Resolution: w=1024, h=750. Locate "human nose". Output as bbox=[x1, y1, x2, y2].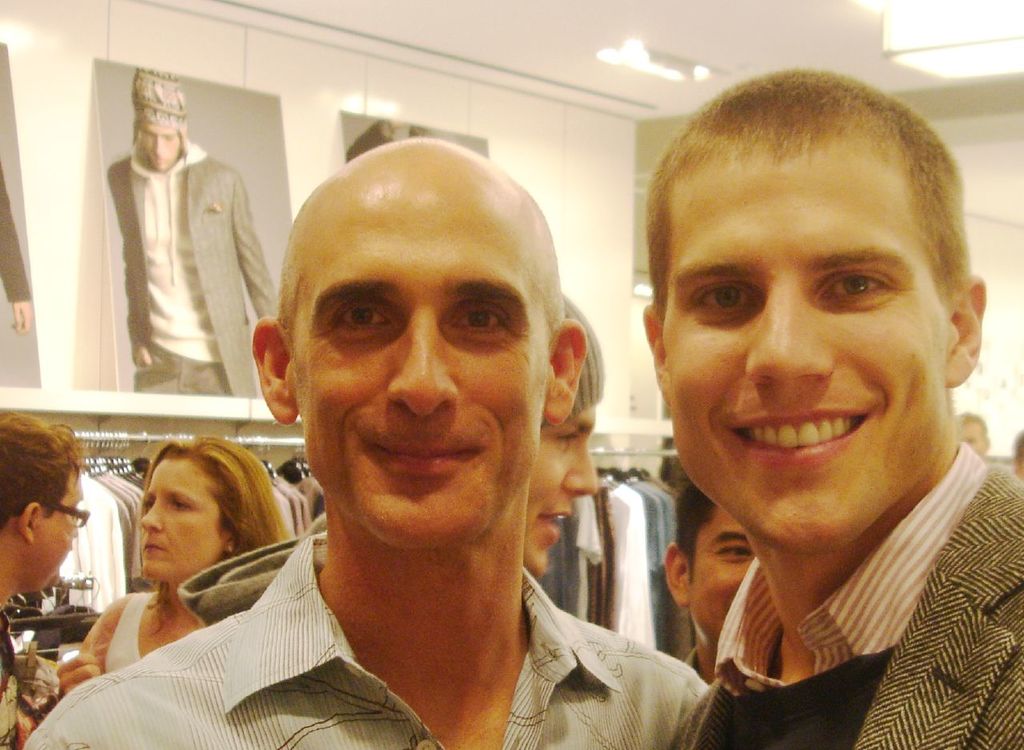
bbox=[388, 319, 462, 417].
